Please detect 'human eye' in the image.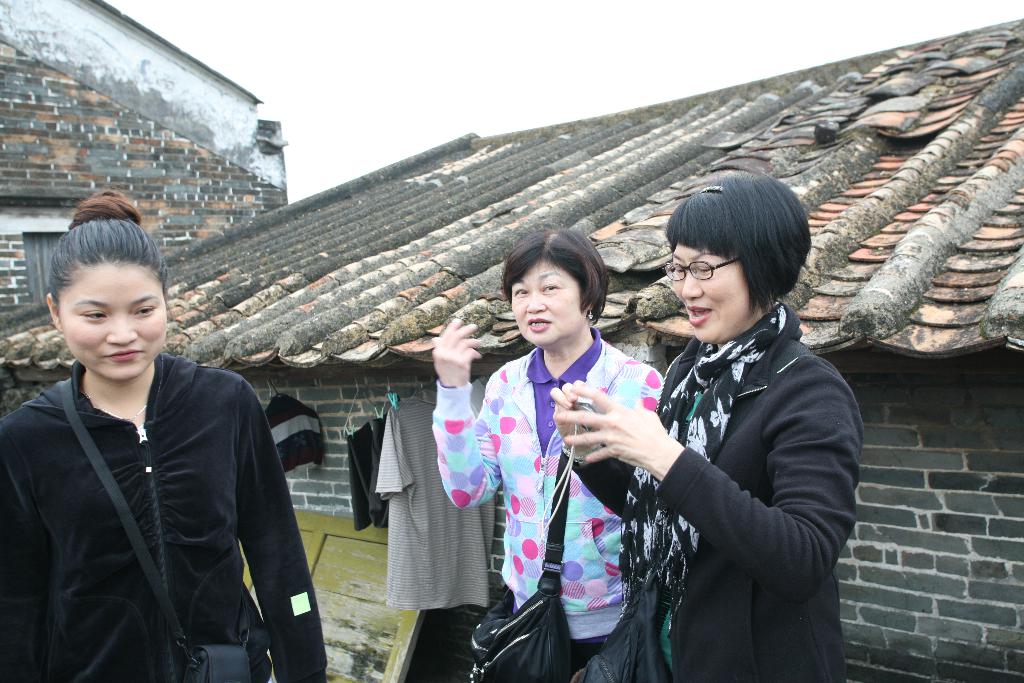
x1=538, y1=279, x2=563, y2=297.
